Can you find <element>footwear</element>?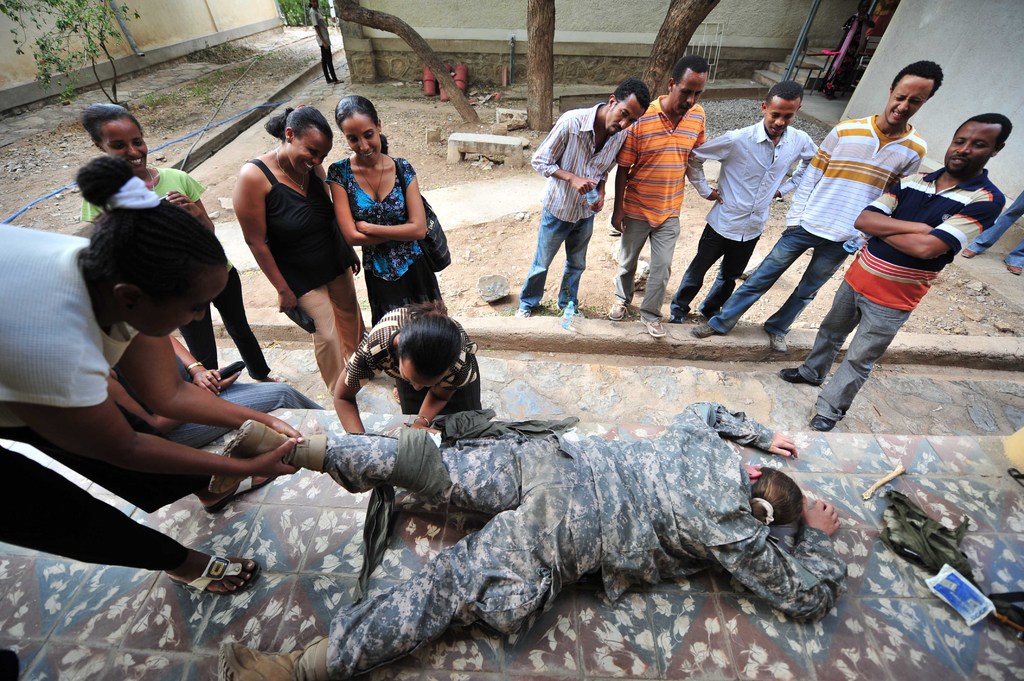
Yes, bounding box: <bbox>512, 305, 529, 317</bbox>.
